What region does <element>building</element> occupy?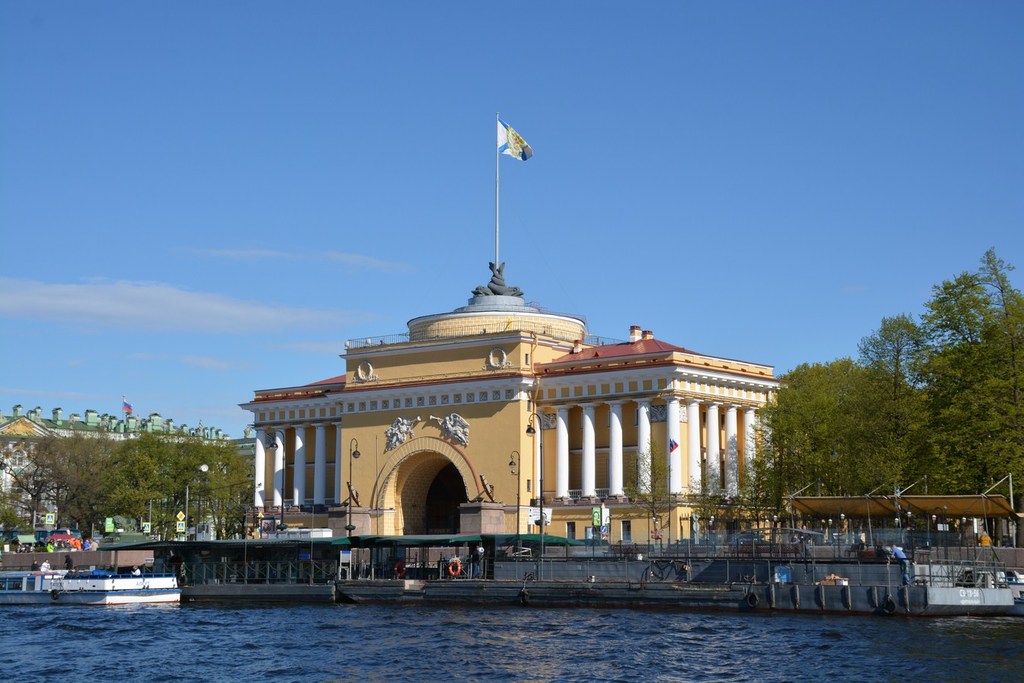
region(0, 395, 254, 538).
